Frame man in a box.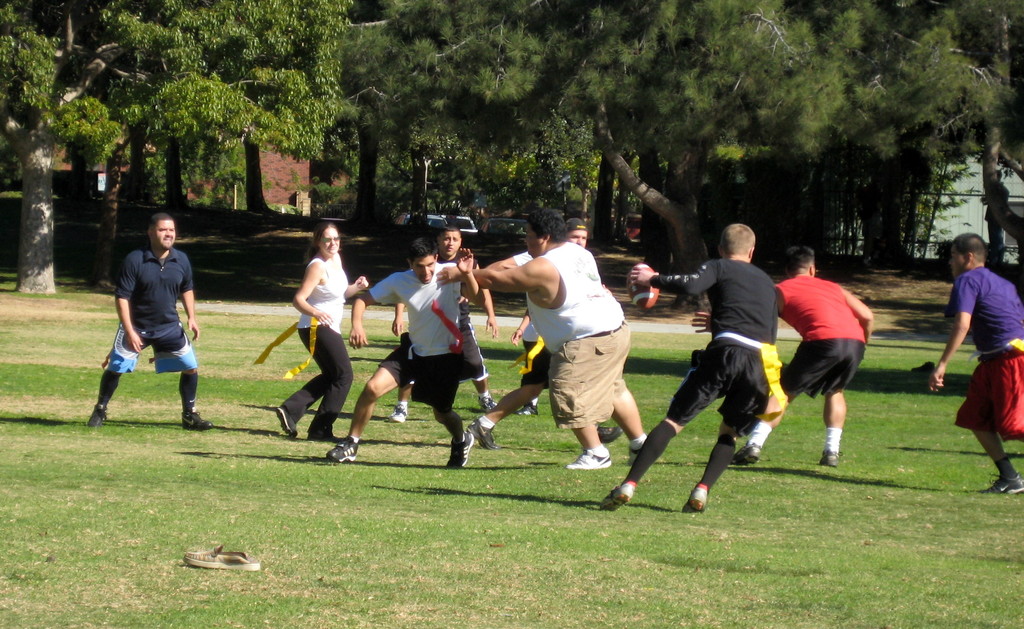
region(598, 223, 785, 518).
